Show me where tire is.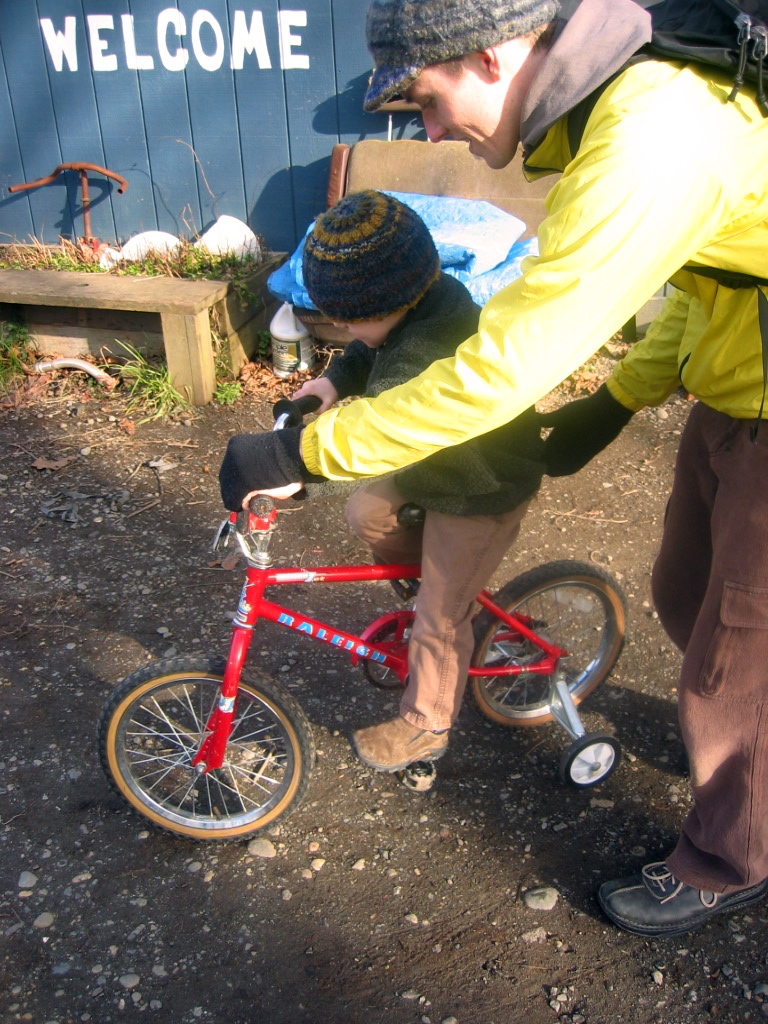
tire is at <box>97,656,317,847</box>.
